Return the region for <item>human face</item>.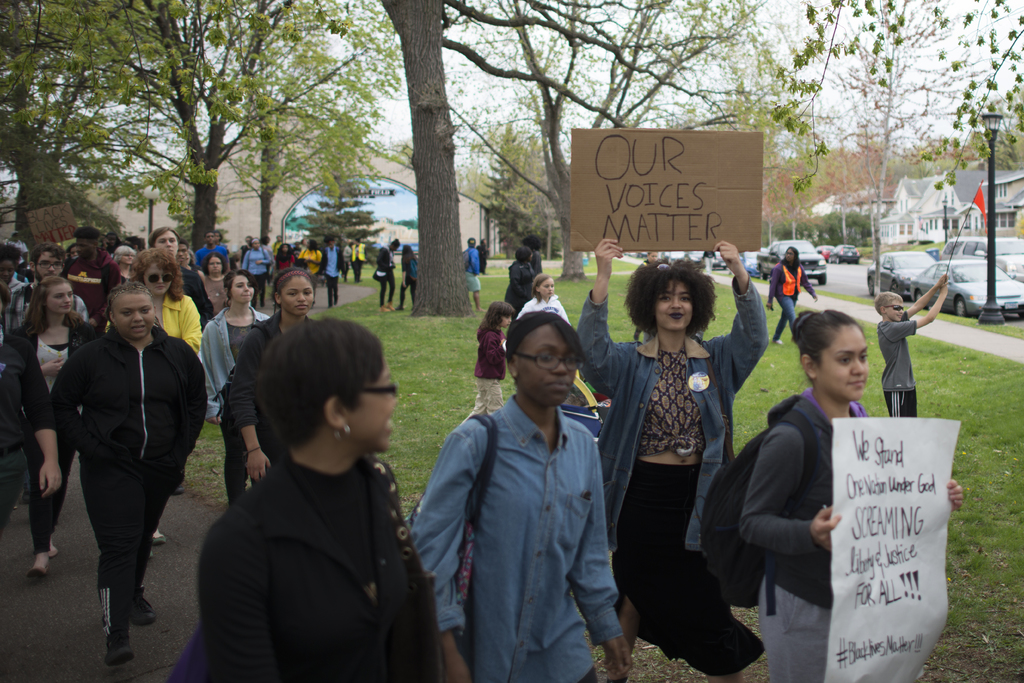
[113, 292, 156, 339].
